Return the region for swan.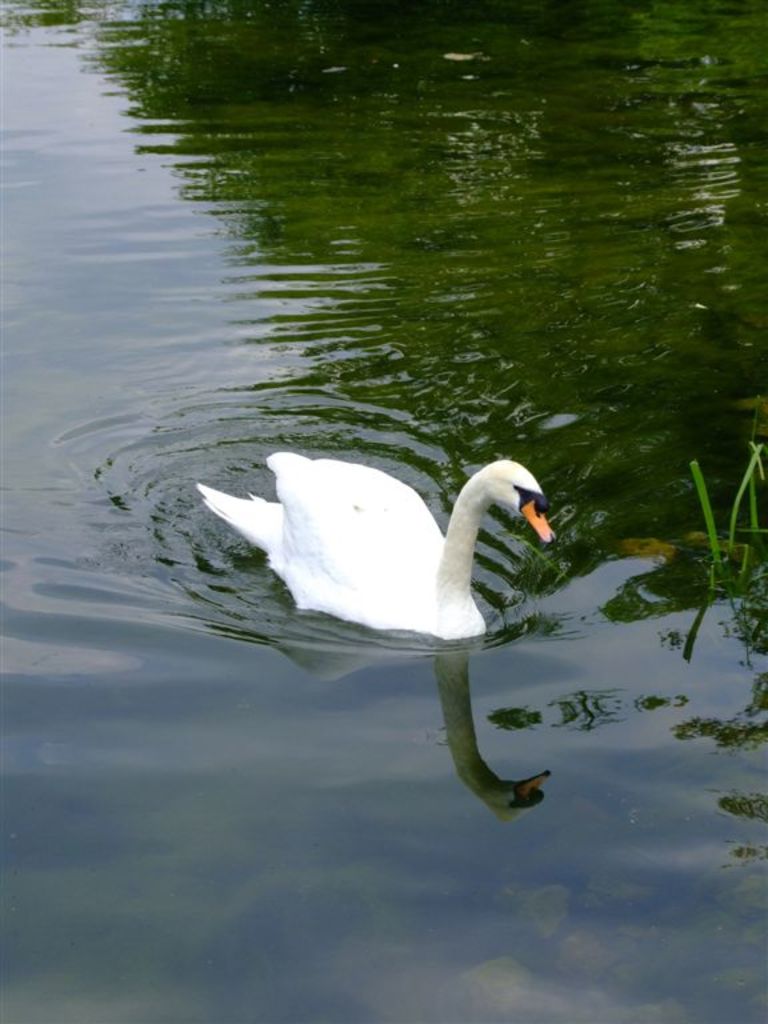
{"left": 192, "top": 452, "right": 559, "bottom": 635}.
